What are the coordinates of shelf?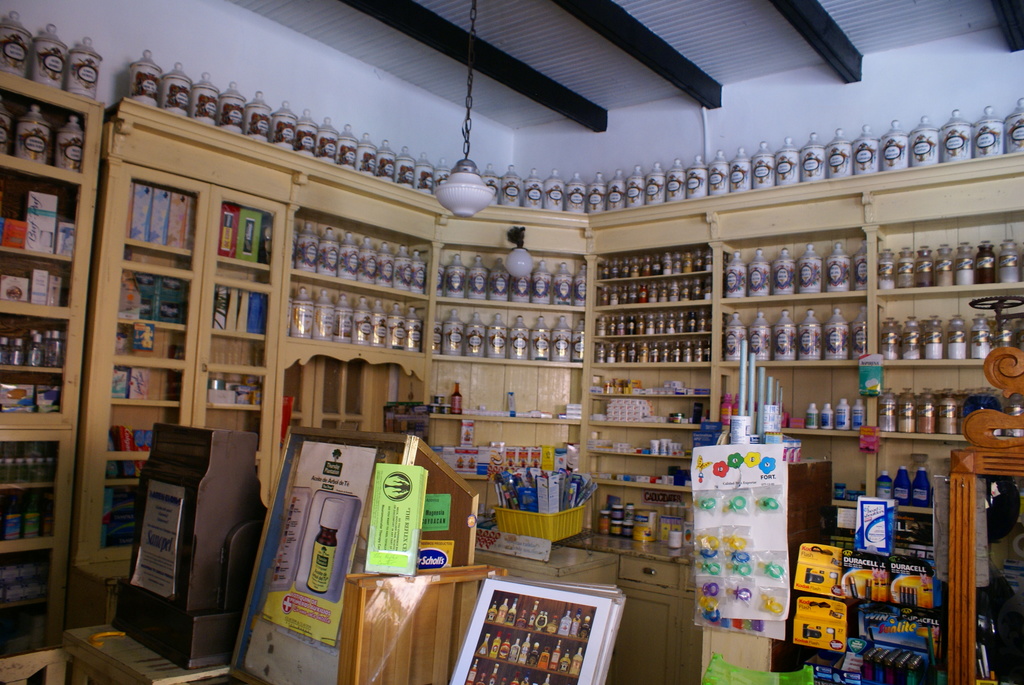
bbox=(0, 67, 109, 652).
